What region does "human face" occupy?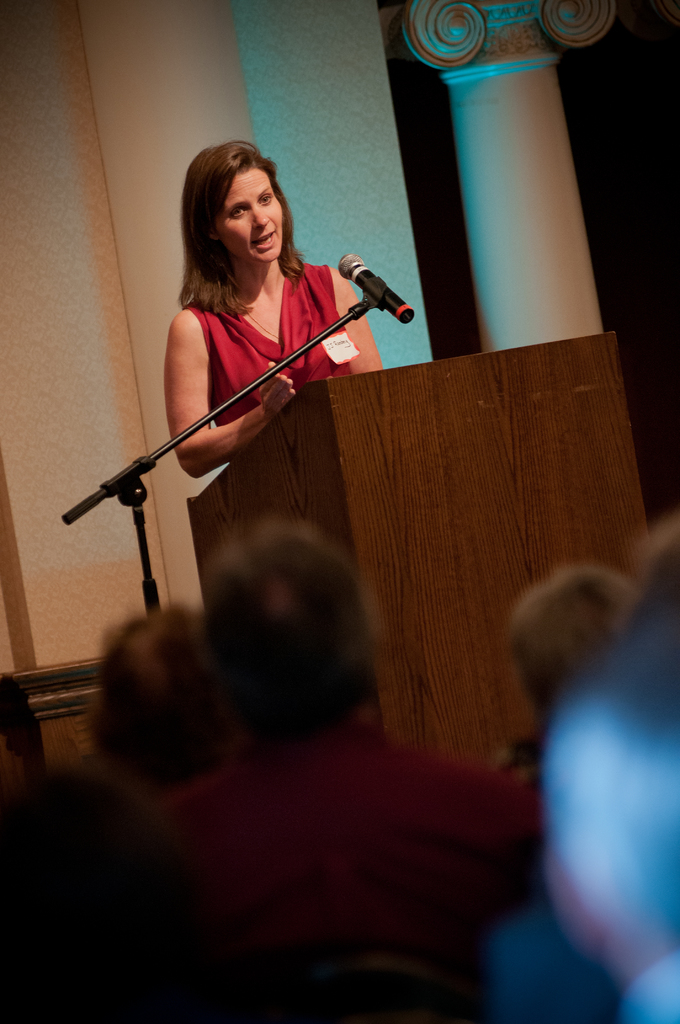
box=[213, 161, 283, 268].
